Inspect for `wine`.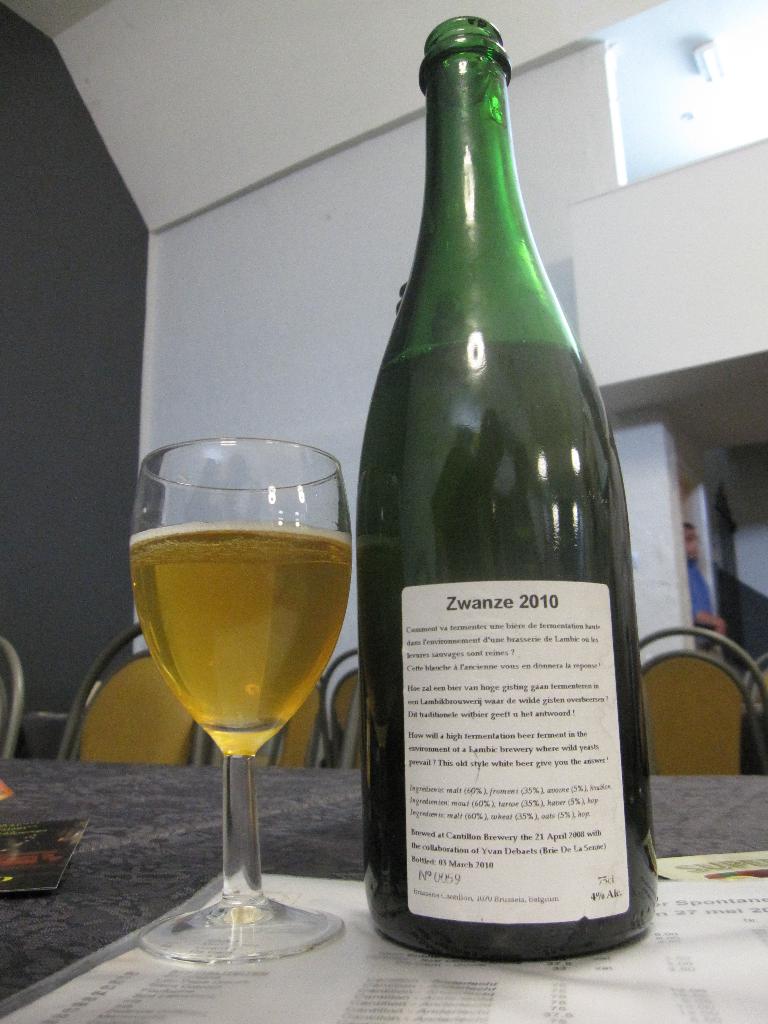
Inspection: x1=125 y1=519 x2=353 y2=760.
